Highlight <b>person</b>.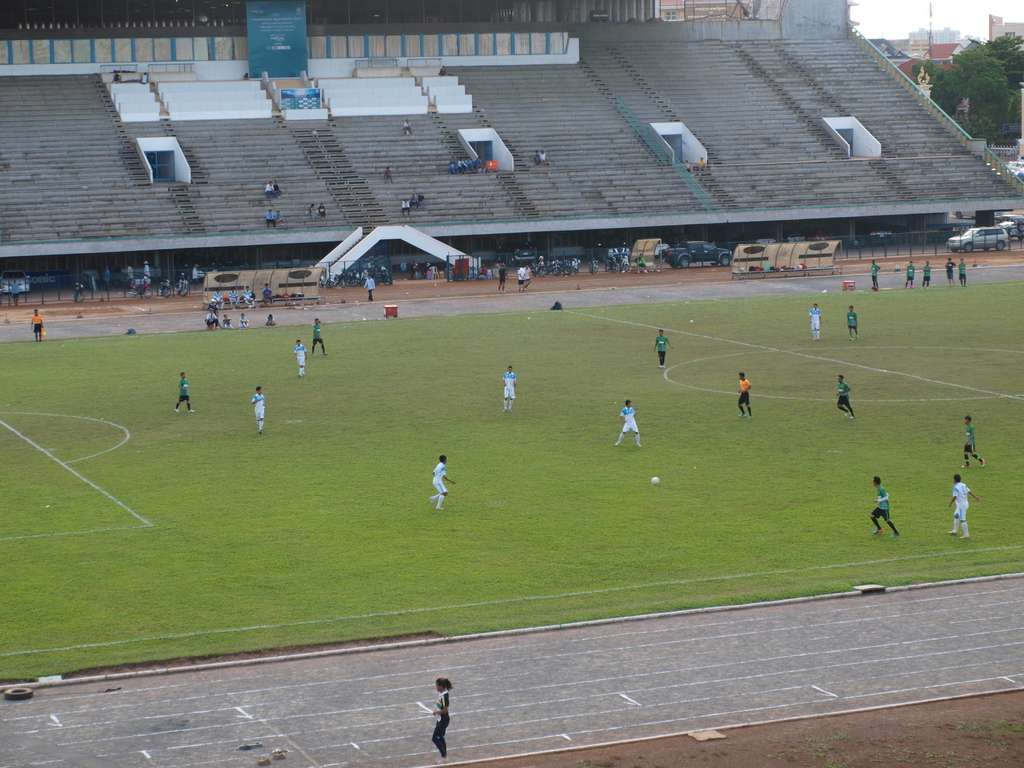
Highlighted region: left=250, top=386, right=266, bottom=436.
